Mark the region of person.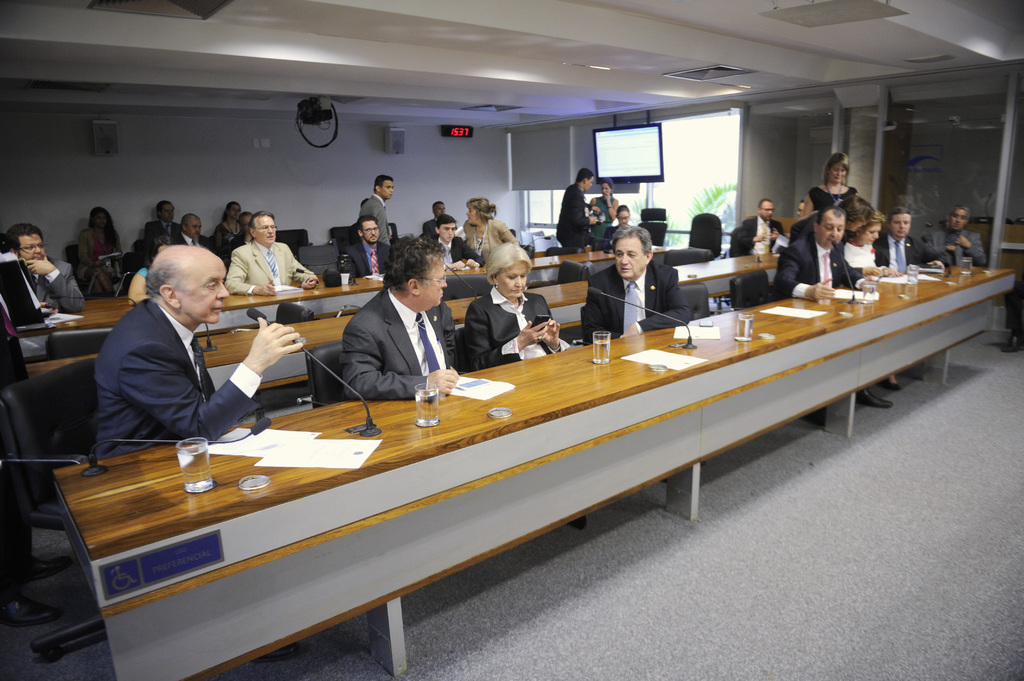
Region: region(556, 167, 599, 262).
